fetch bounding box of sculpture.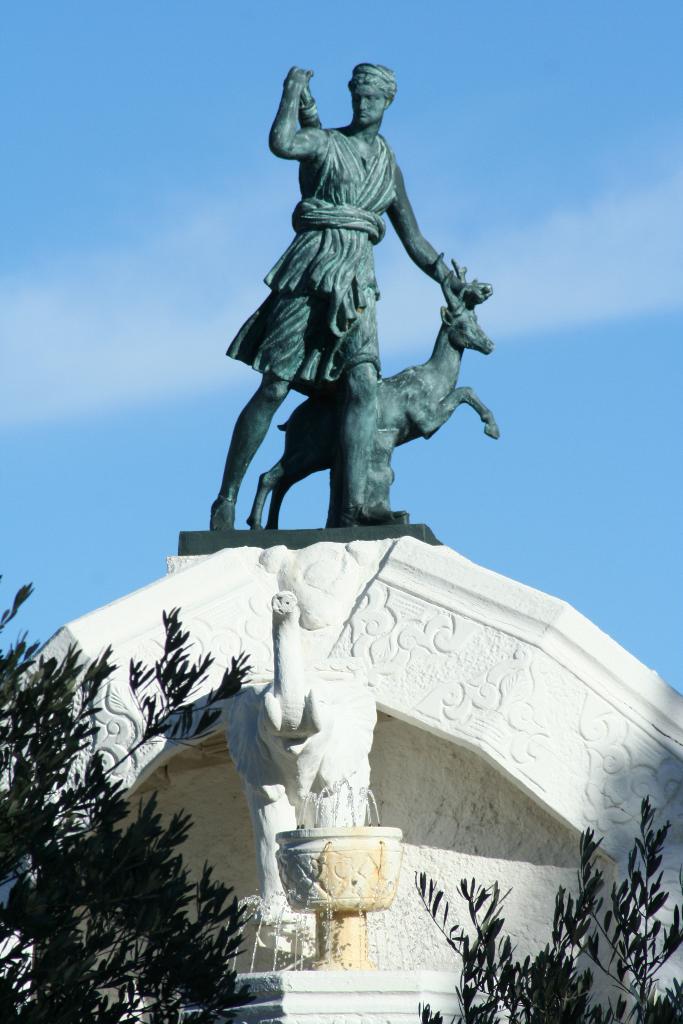
Bbox: [242,266,502,533].
